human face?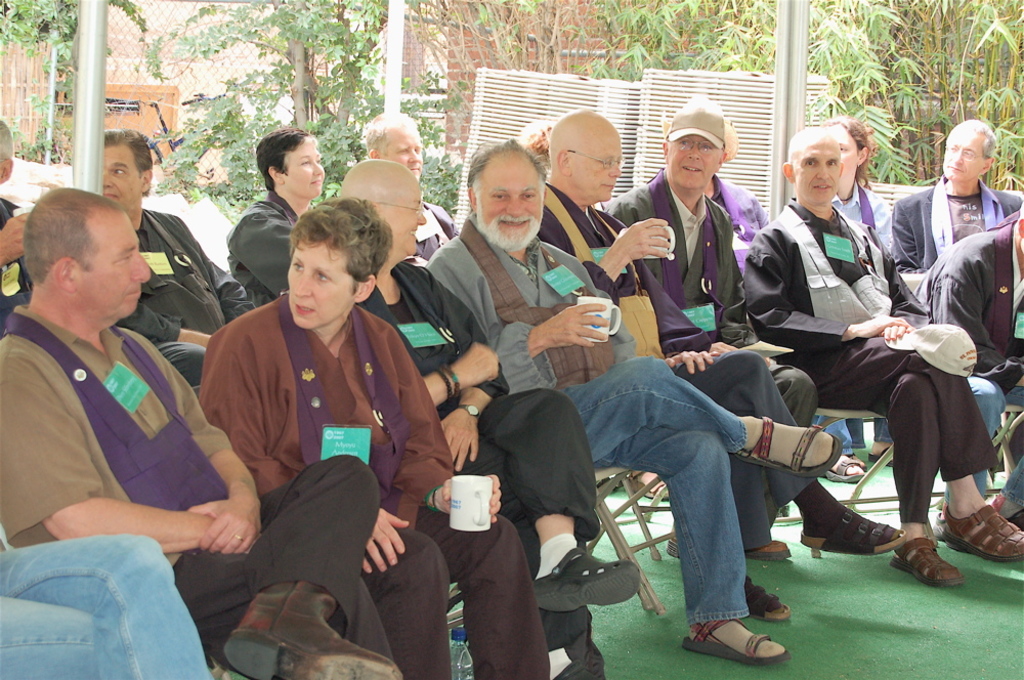
473/159/544/254
